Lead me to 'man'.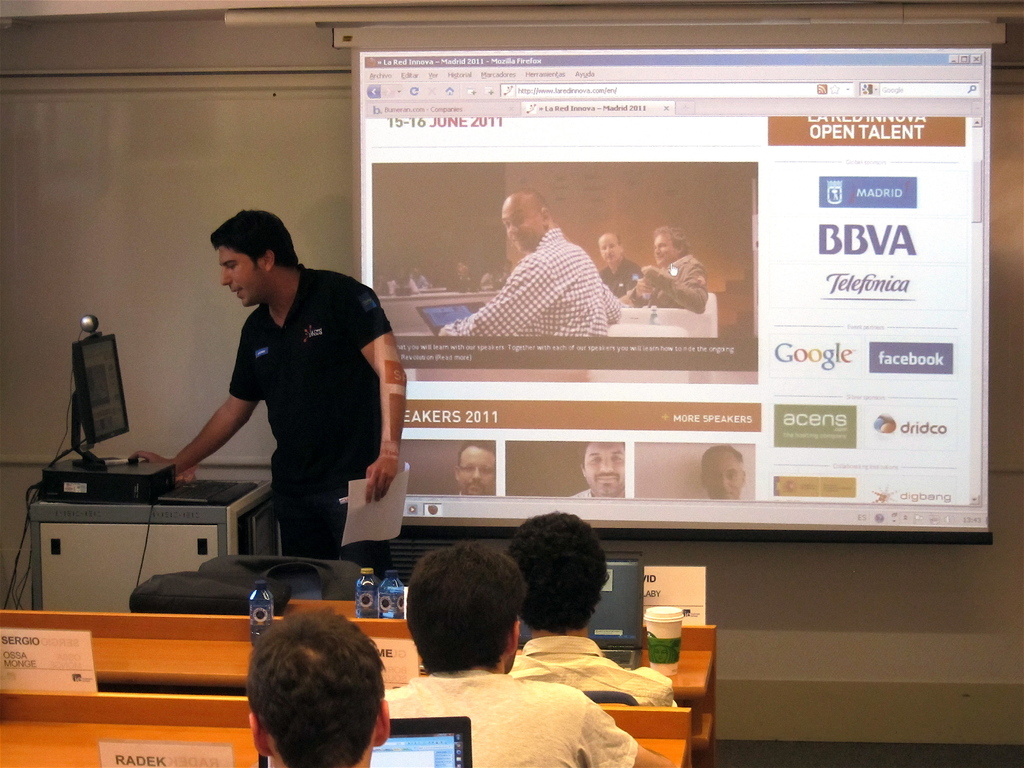
Lead to 511, 512, 675, 709.
